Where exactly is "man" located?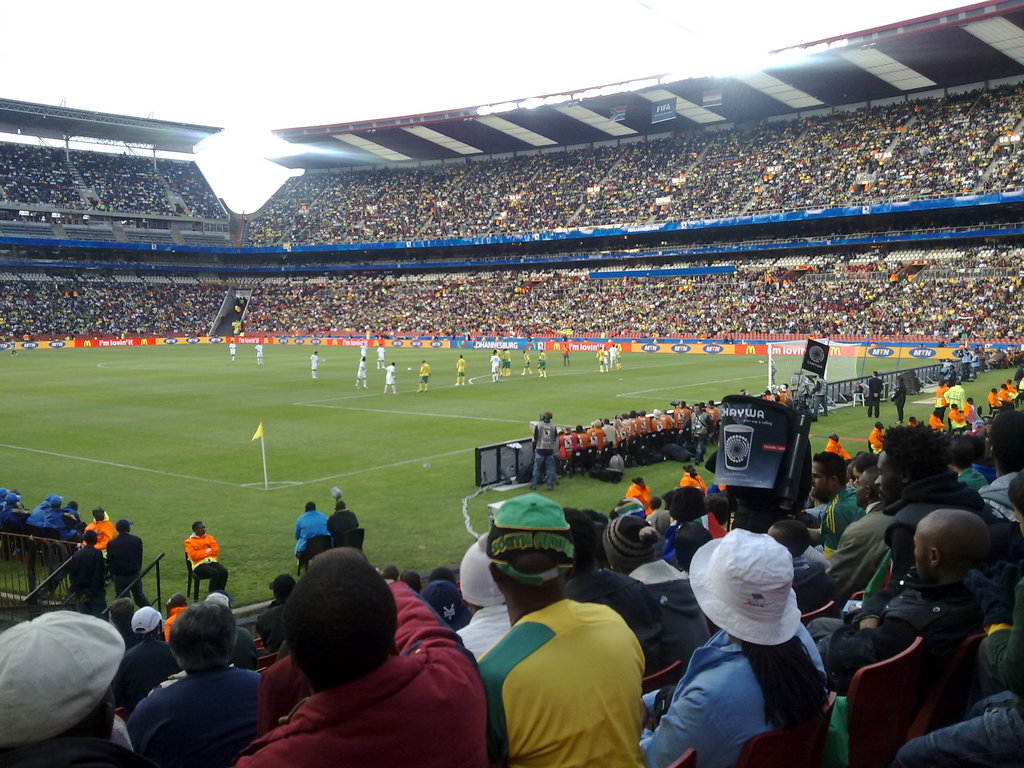
Its bounding box is <box>355,358,368,388</box>.
